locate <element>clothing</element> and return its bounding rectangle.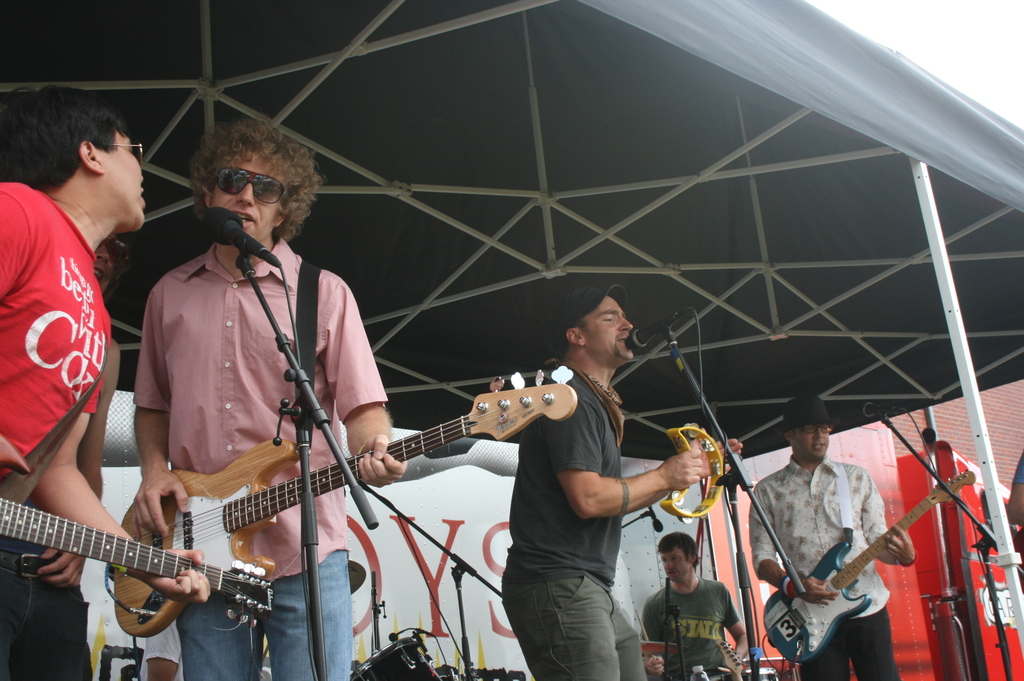
{"x1": 4, "y1": 141, "x2": 129, "y2": 511}.
